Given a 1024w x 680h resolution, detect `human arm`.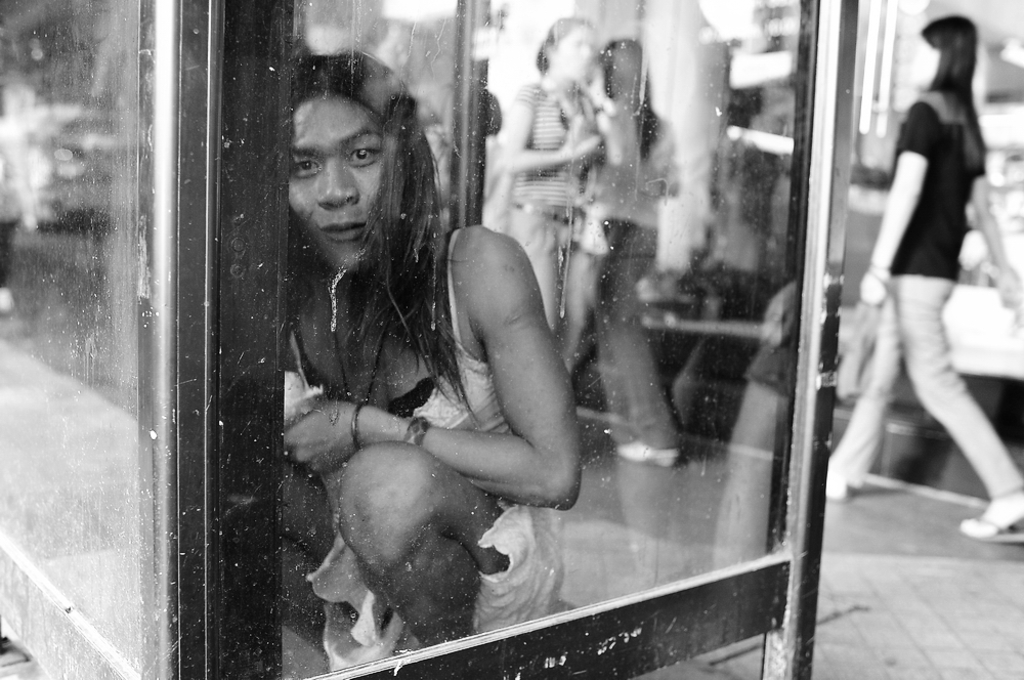
bbox=(848, 103, 934, 312).
